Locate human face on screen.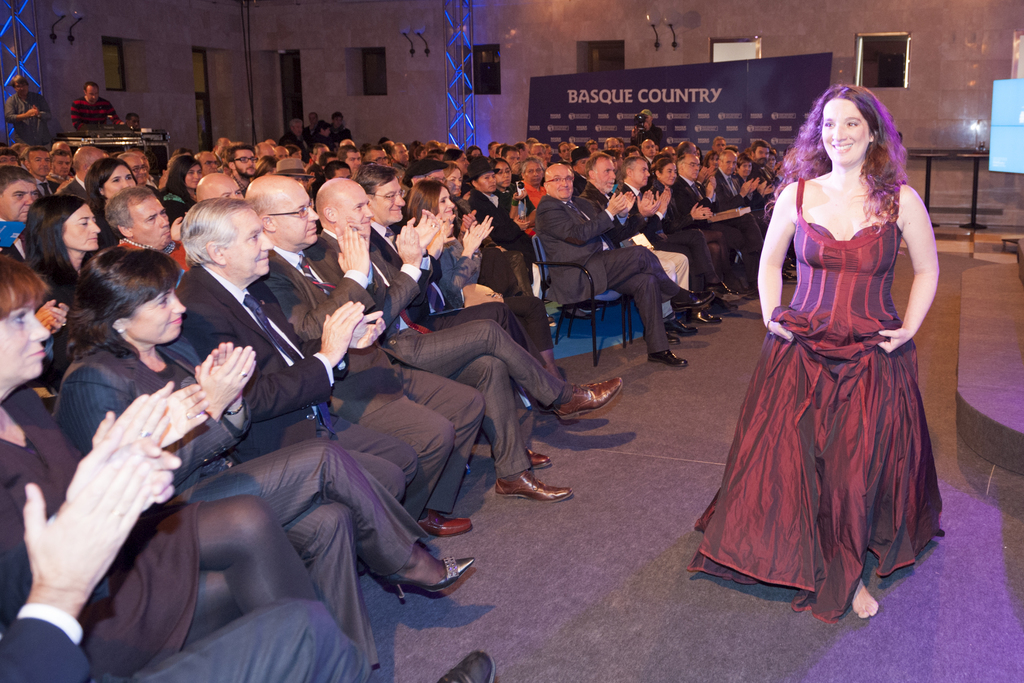
On screen at Rect(55, 156, 69, 175).
